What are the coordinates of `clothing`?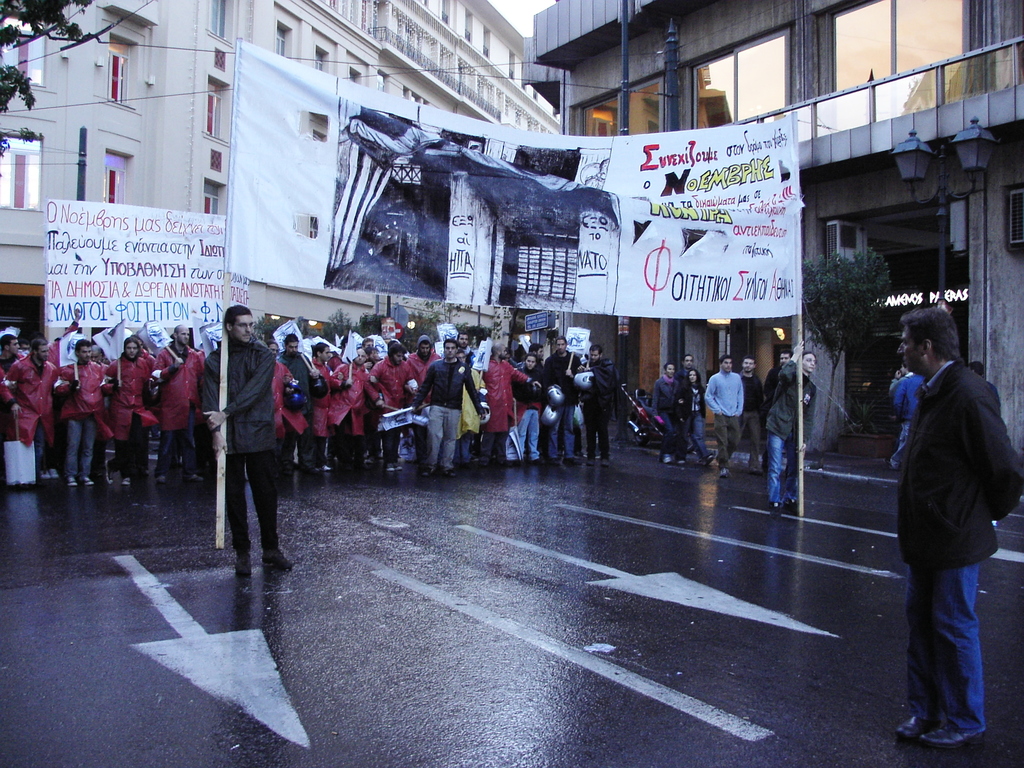
705/369/741/472.
